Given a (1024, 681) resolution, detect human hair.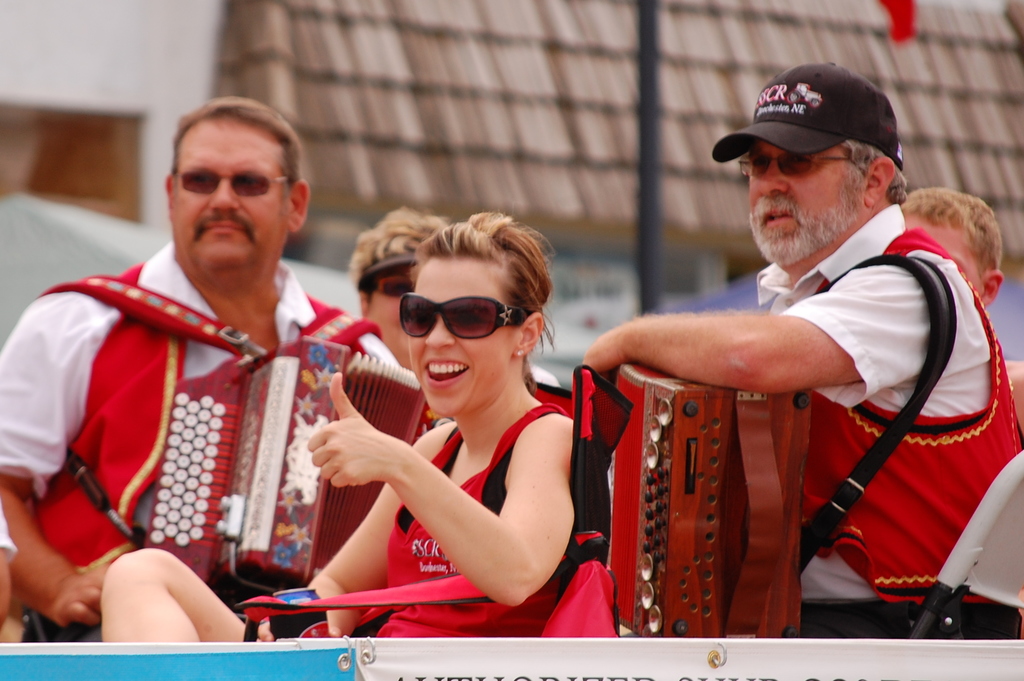
detection(147, 99, 291, 242).
